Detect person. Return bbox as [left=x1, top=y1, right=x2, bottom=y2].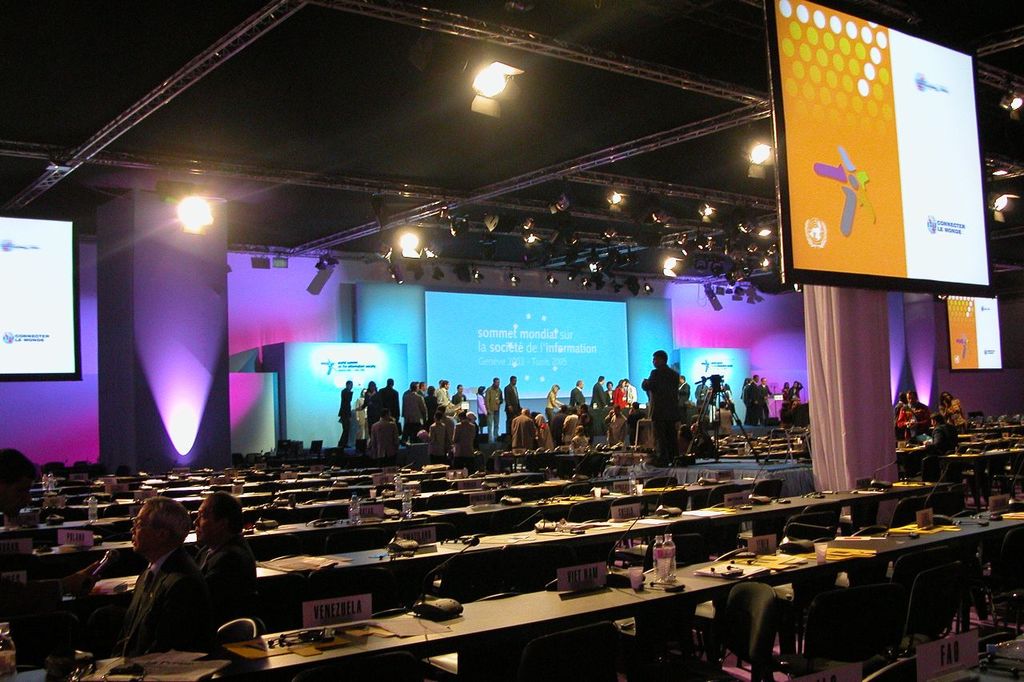
[left=894, top=389, right=935, bottom=443].
